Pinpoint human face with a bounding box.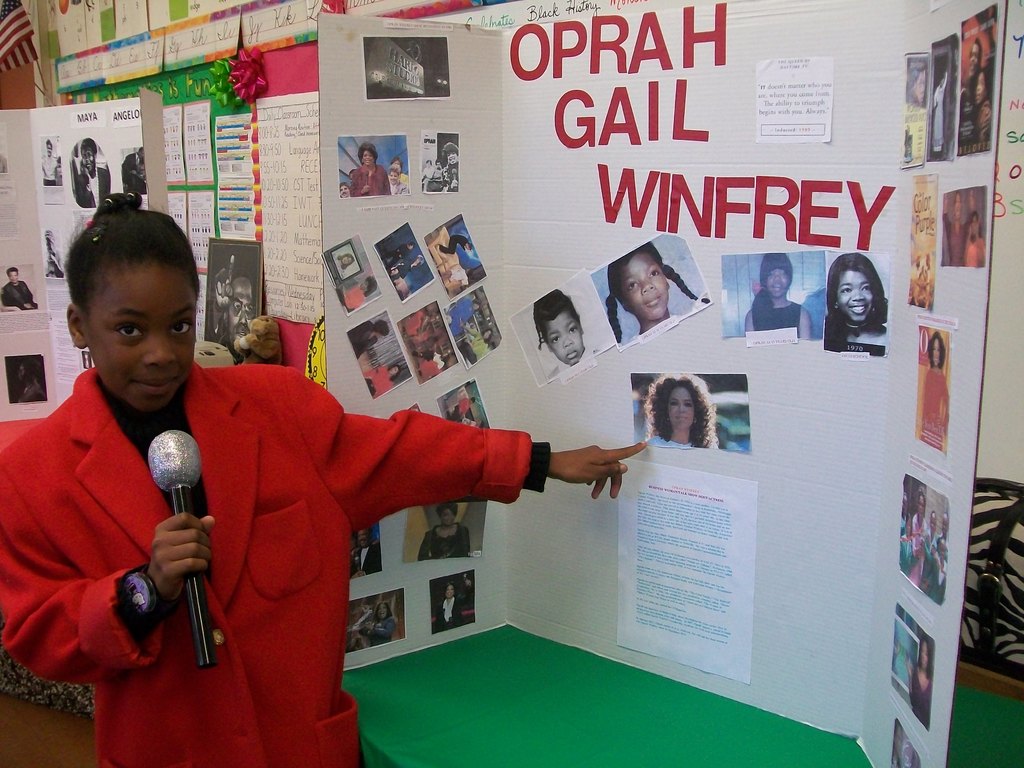
left=767, top=267, right=789, bottom=299.
